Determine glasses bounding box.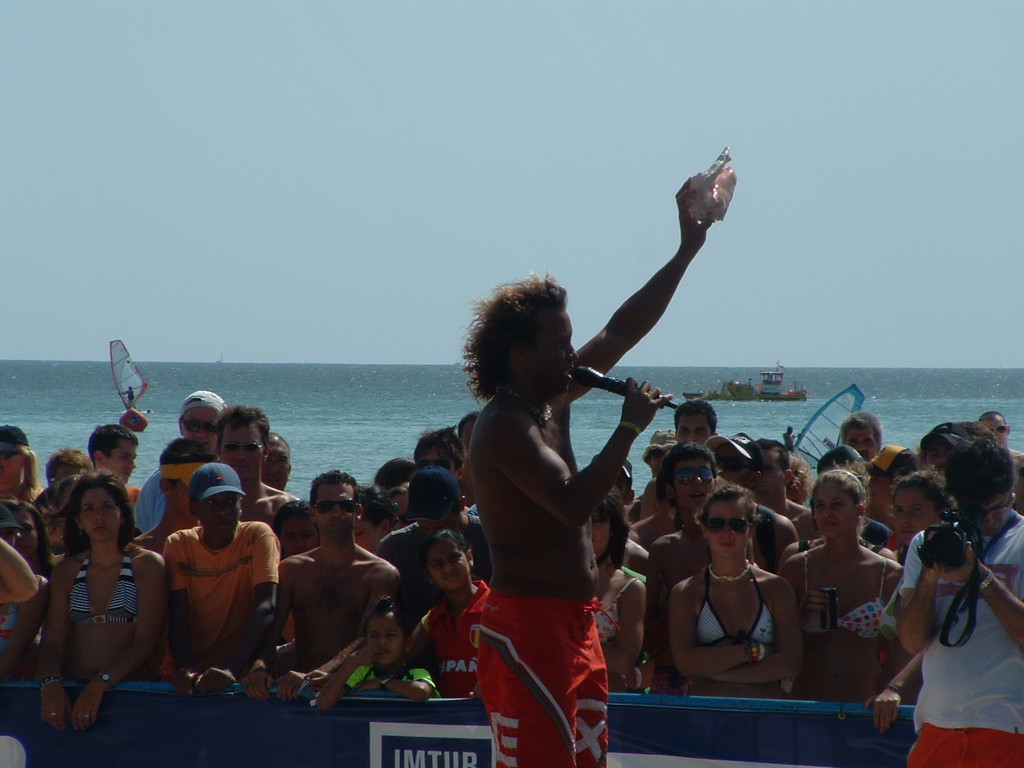
Determined: x1=218, y1=442, x2=262, y2=451.
